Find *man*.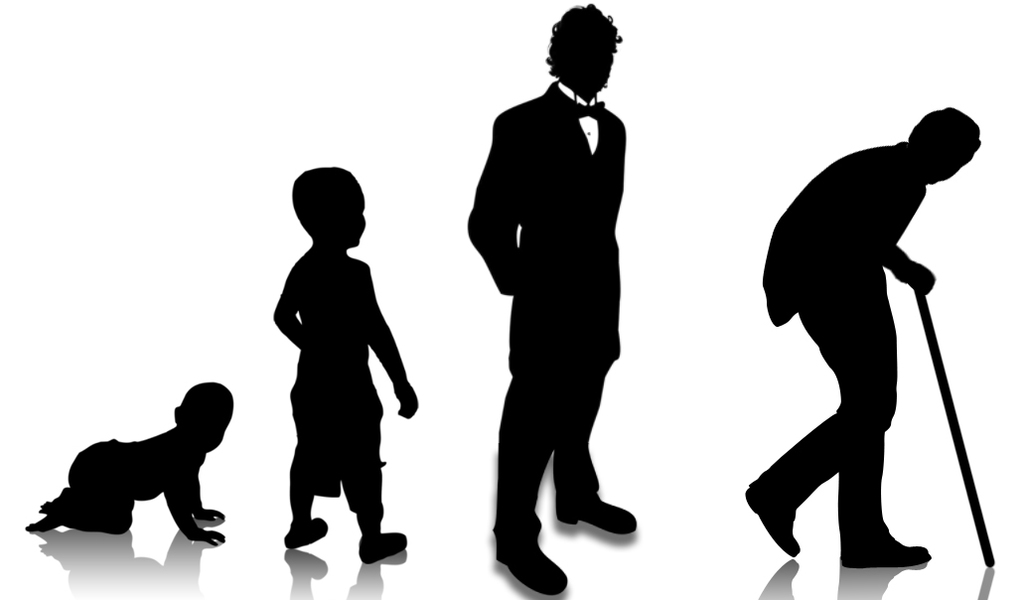
x1=742, y1=104, x2=981, y2=563.
